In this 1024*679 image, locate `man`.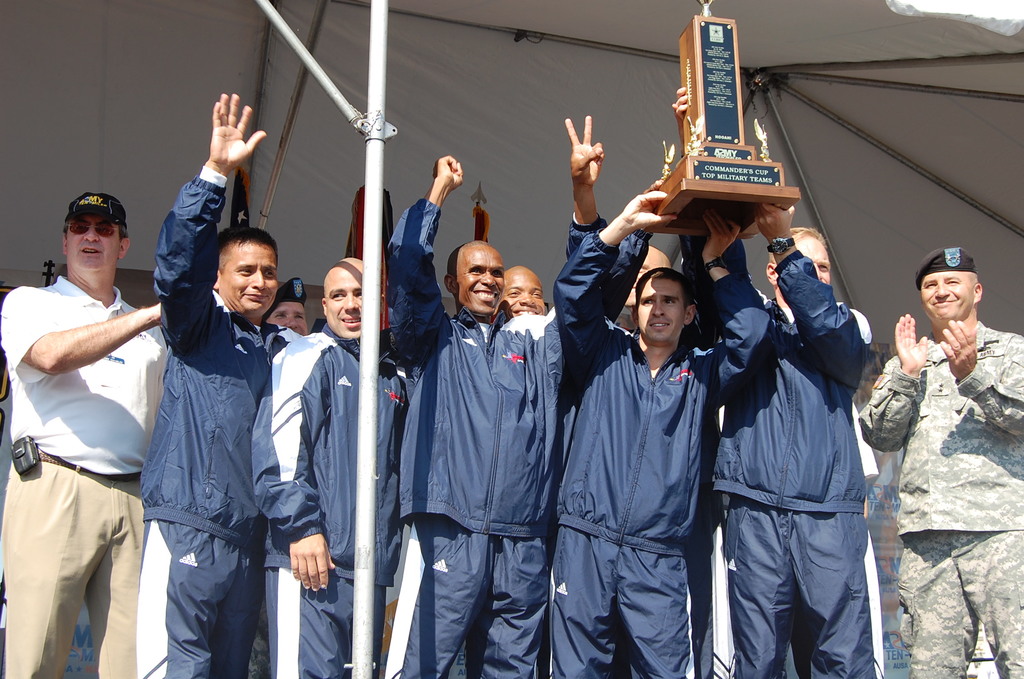
Bounding box: (left=677, top=199, right=871, bottom=678).
